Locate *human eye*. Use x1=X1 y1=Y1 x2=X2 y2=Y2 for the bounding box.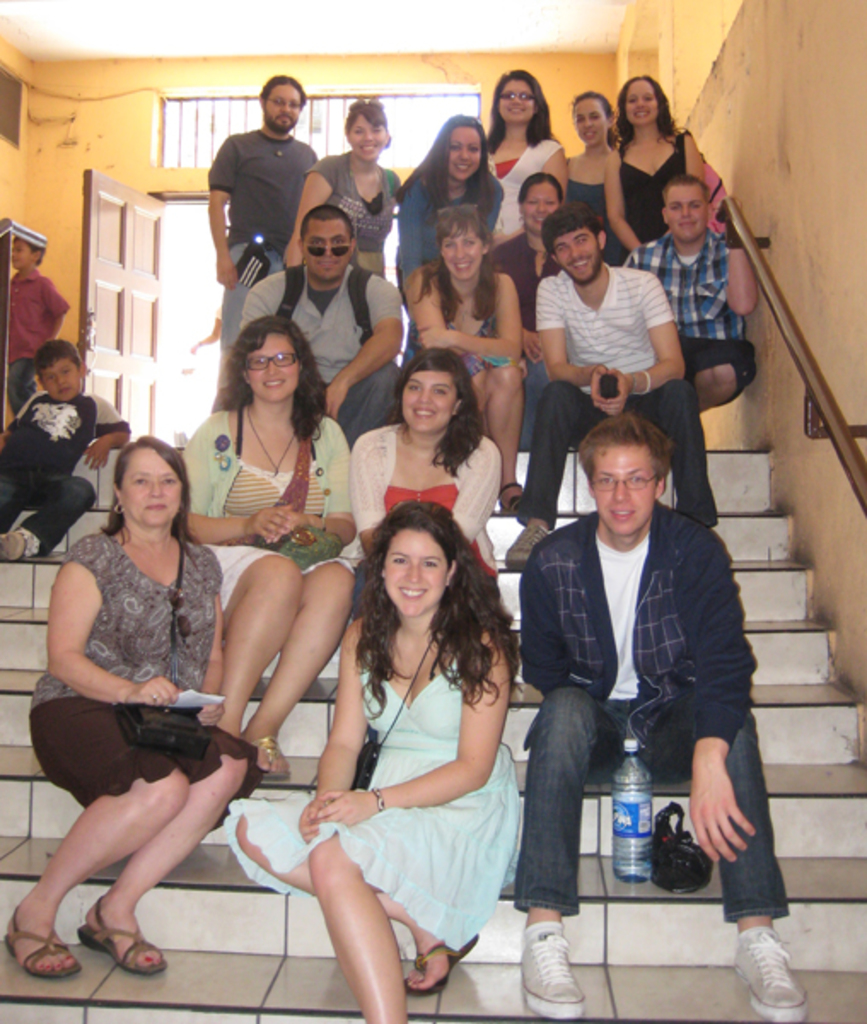
x1=391 y1=556 x2=408 y2=568.
